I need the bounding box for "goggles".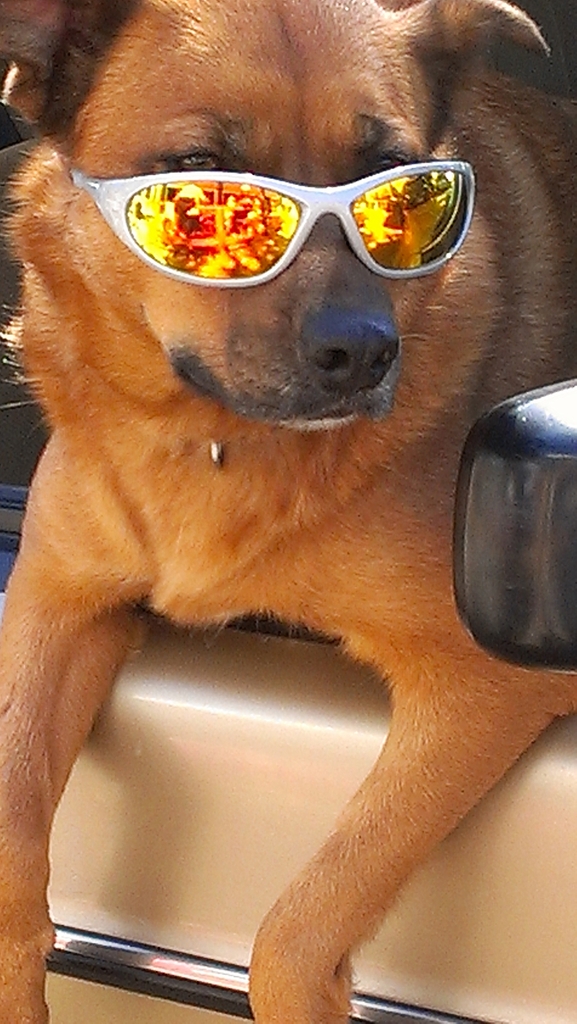
Here it is: [x1=97, y1=147, x2=478, y2=271].
